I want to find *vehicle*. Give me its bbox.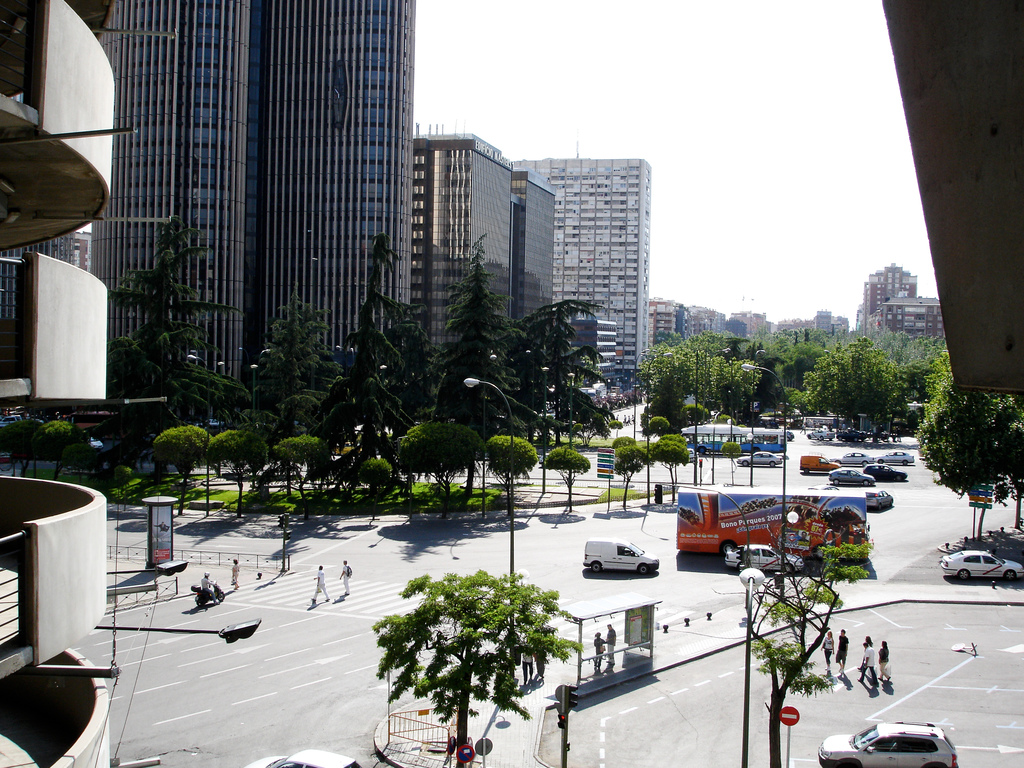
box=[860, 463, 907, 483].
